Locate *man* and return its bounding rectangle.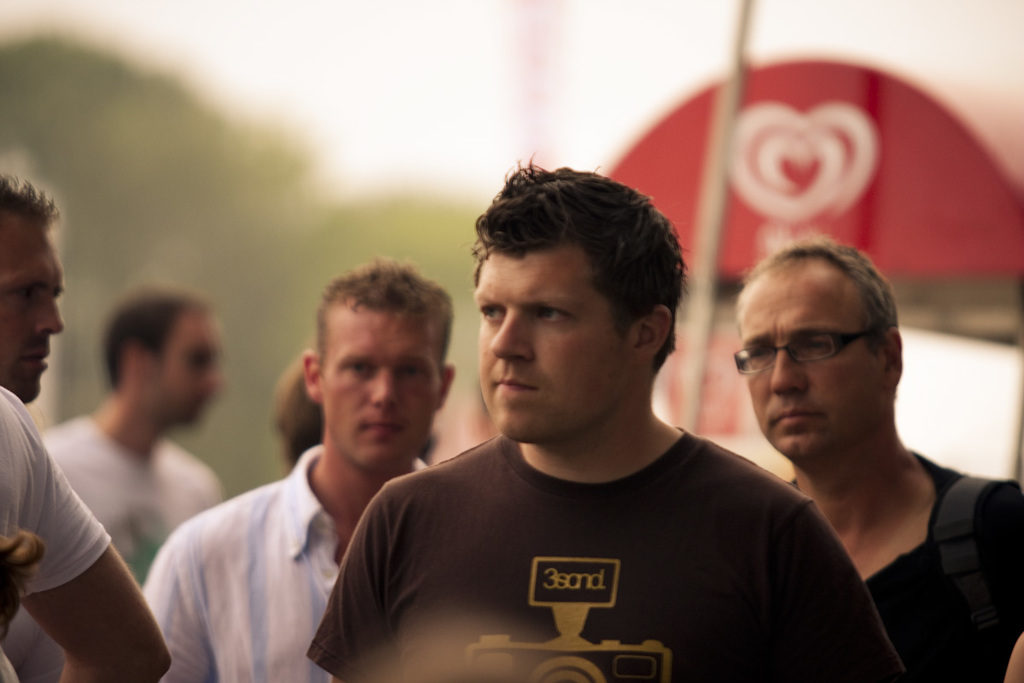
bbox=(301, 171, 880, 668).
